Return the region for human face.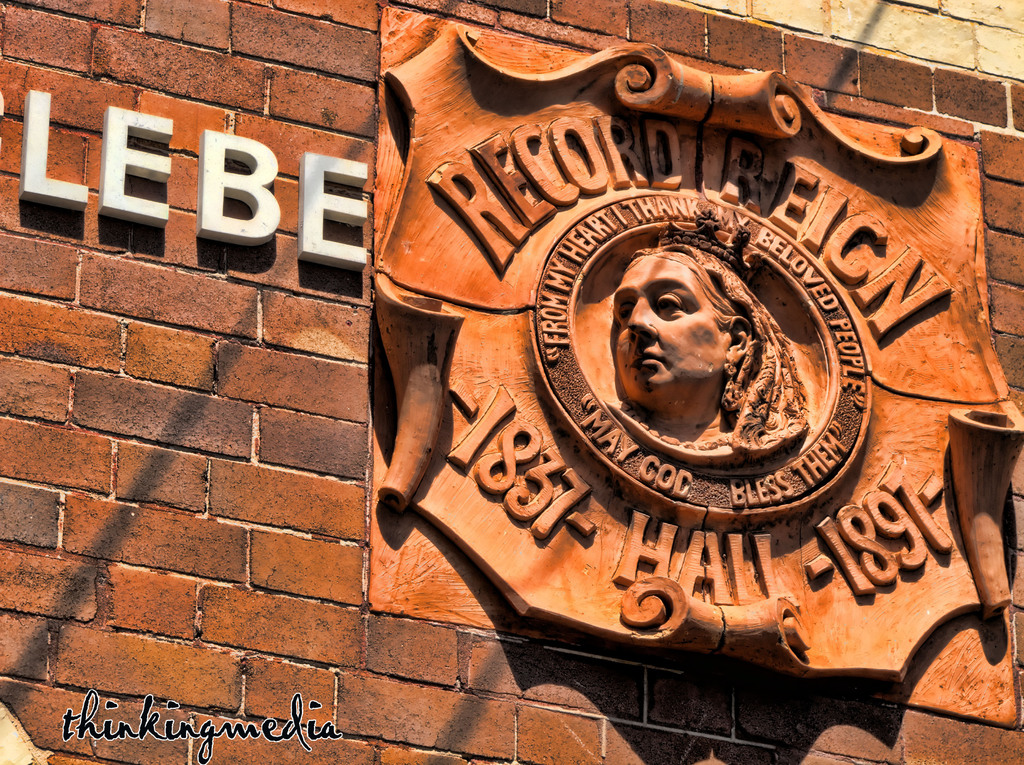
box(611, 256, 727, 402).
